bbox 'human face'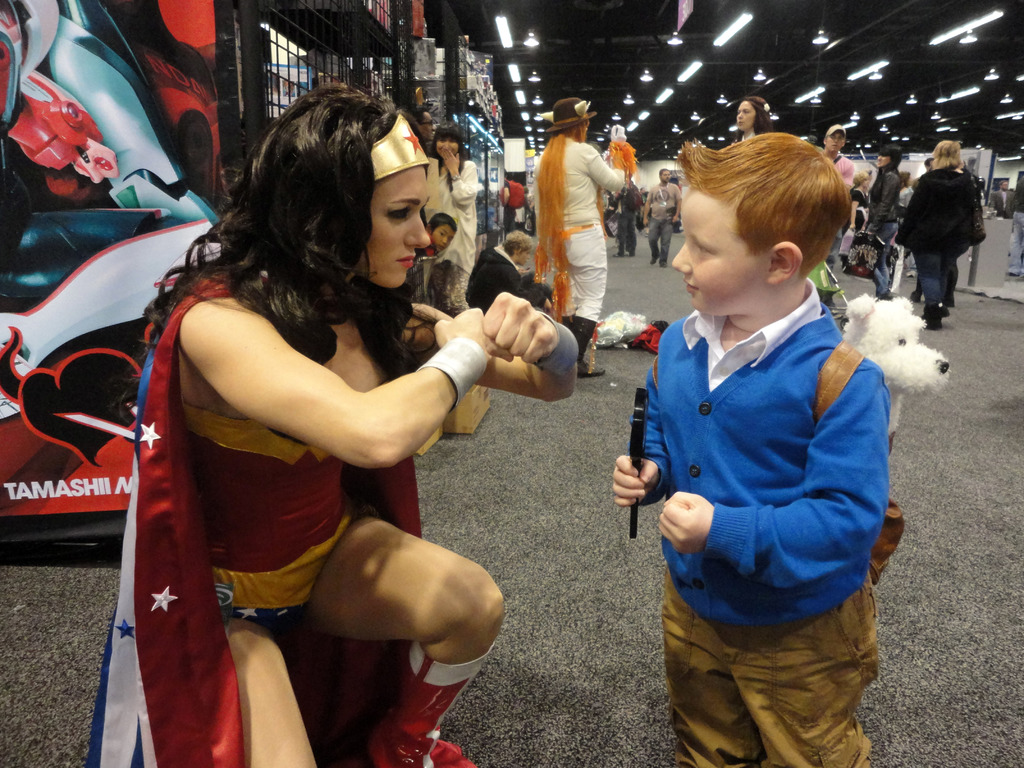
(515, 245, 536, 264)
